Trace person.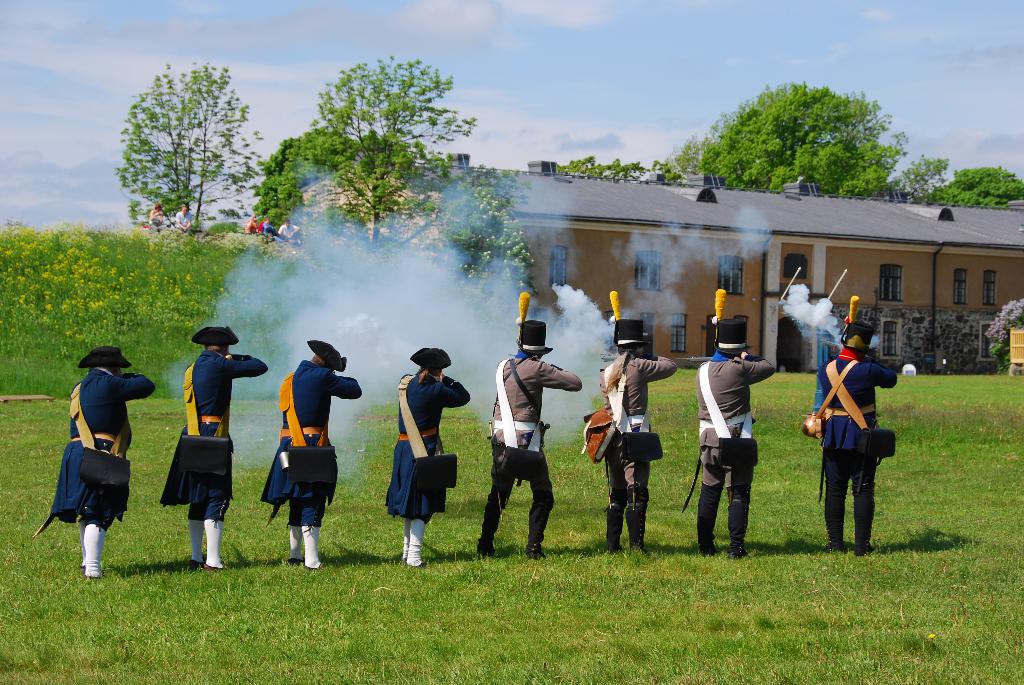
Traced to l=696, t=320, r=763, b=562.
